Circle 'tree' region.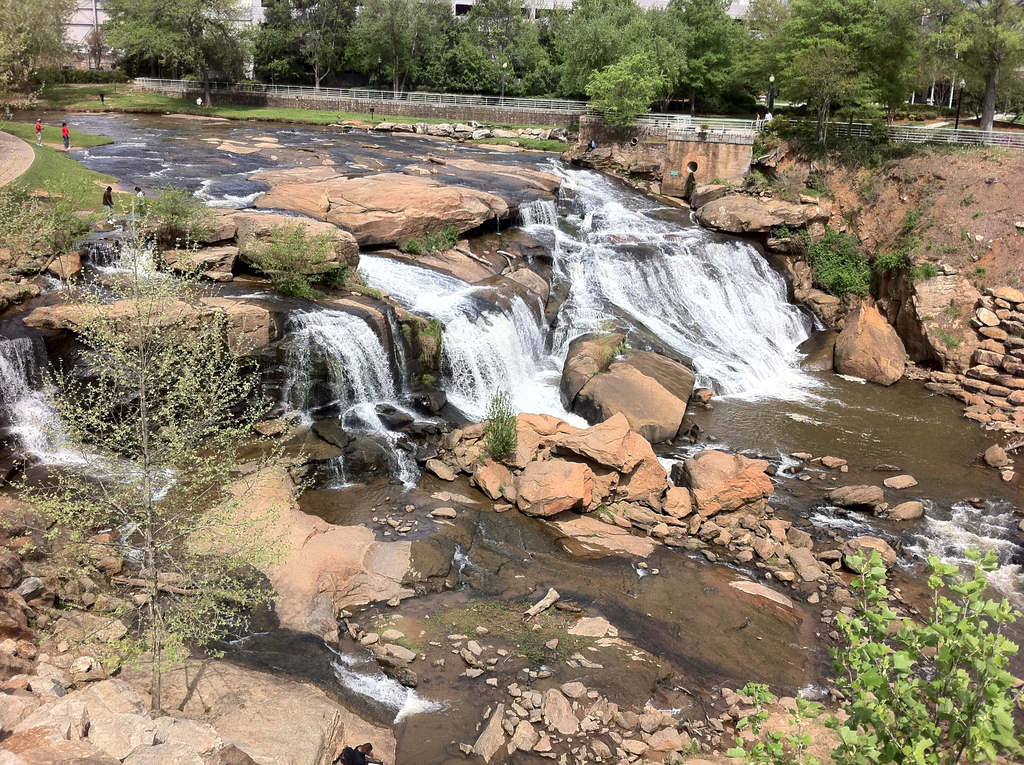
Region: pyautogui.locateOnScreen(675, 0, 765, 112).
